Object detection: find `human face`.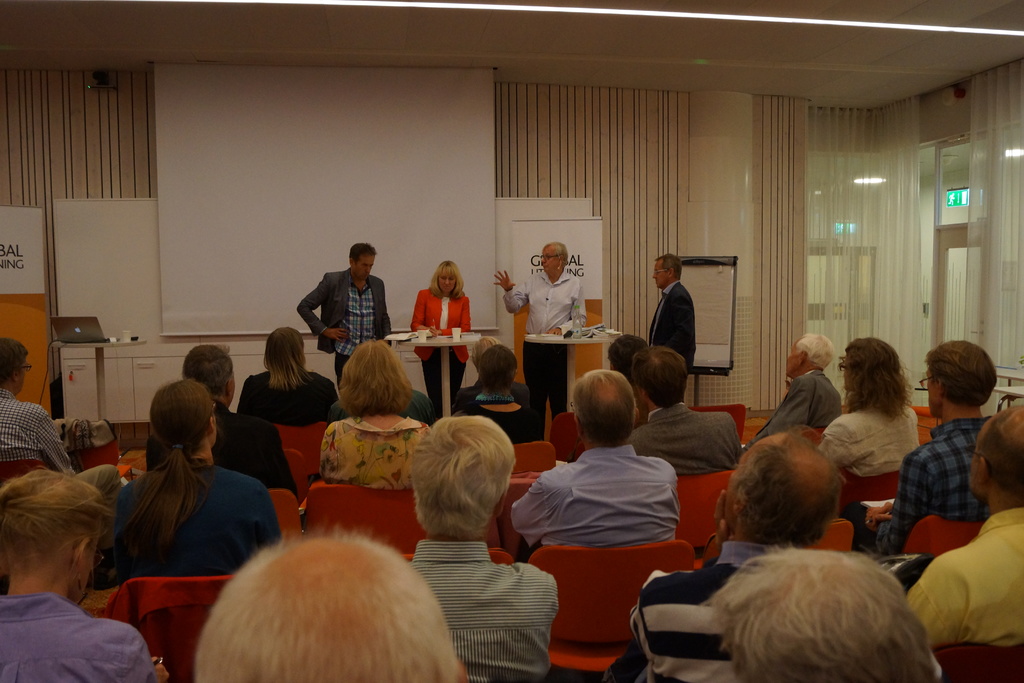
{"left": 789, "top": 344, "right": 802, "bottom": 373}.
